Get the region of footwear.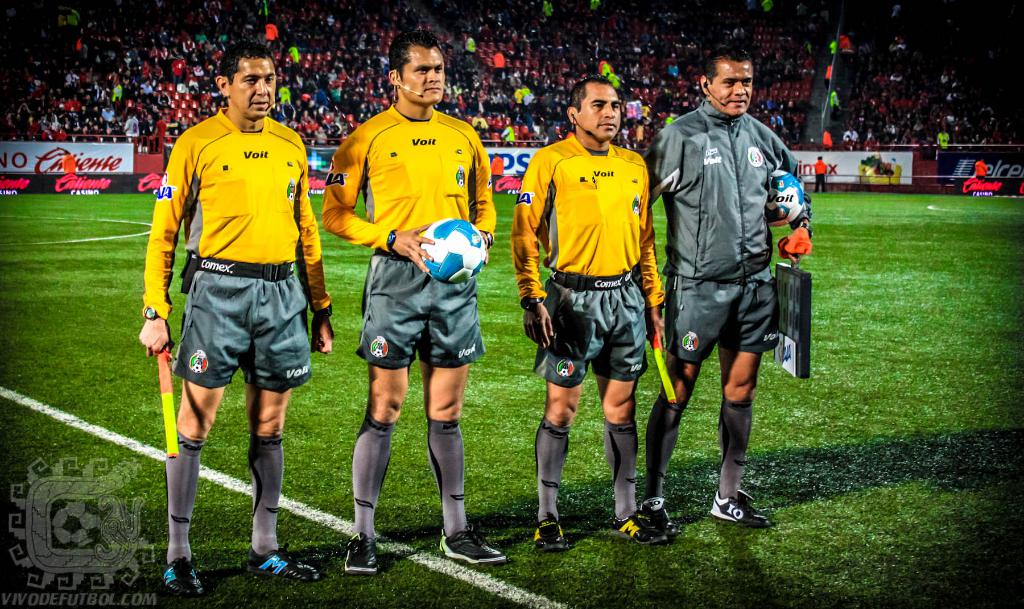
342,533,382,578.
